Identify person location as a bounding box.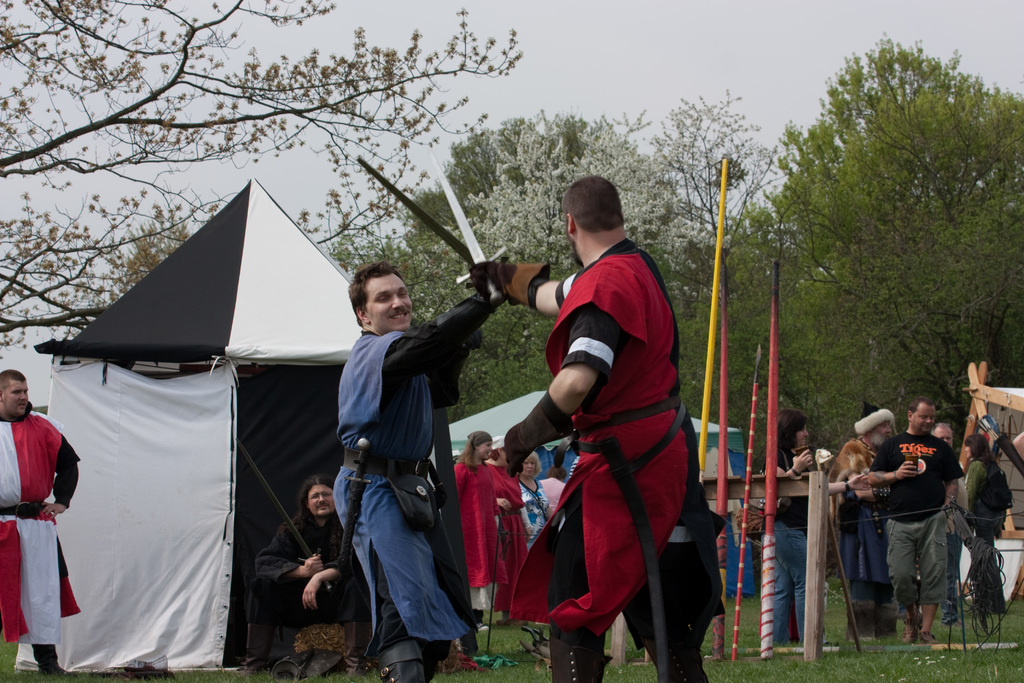
detection(838, 399, 899, 638).
